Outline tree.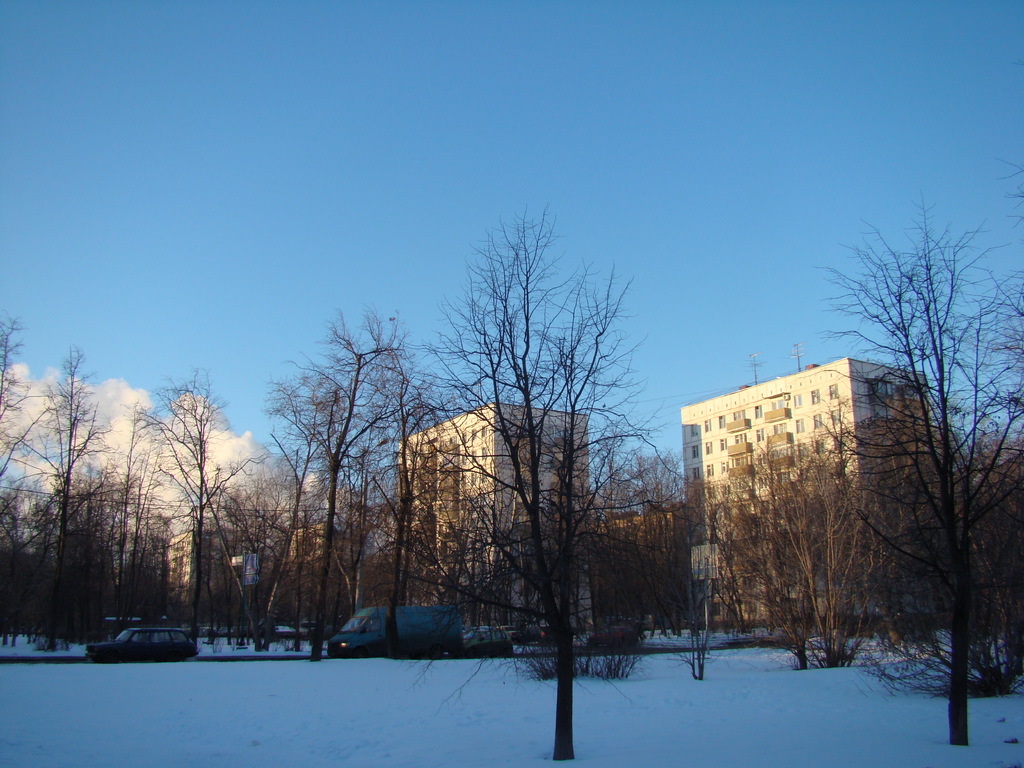
Outline: (5,345,127,659).
